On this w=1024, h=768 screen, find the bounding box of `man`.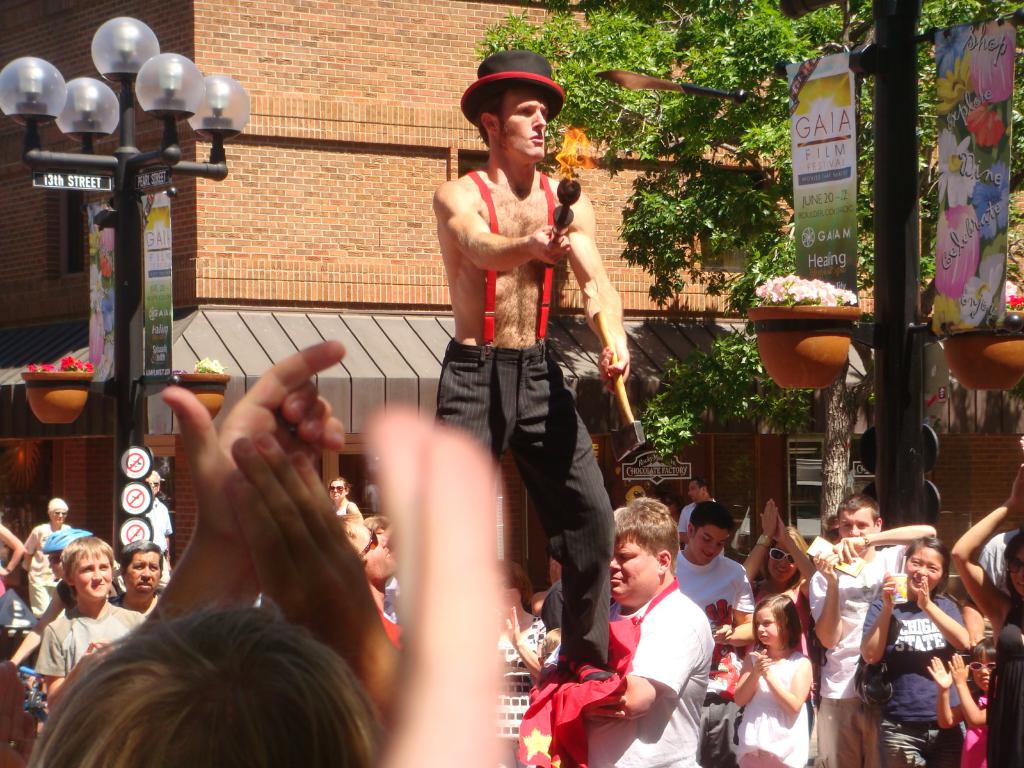
Bounding box: 673,501,755,767.
